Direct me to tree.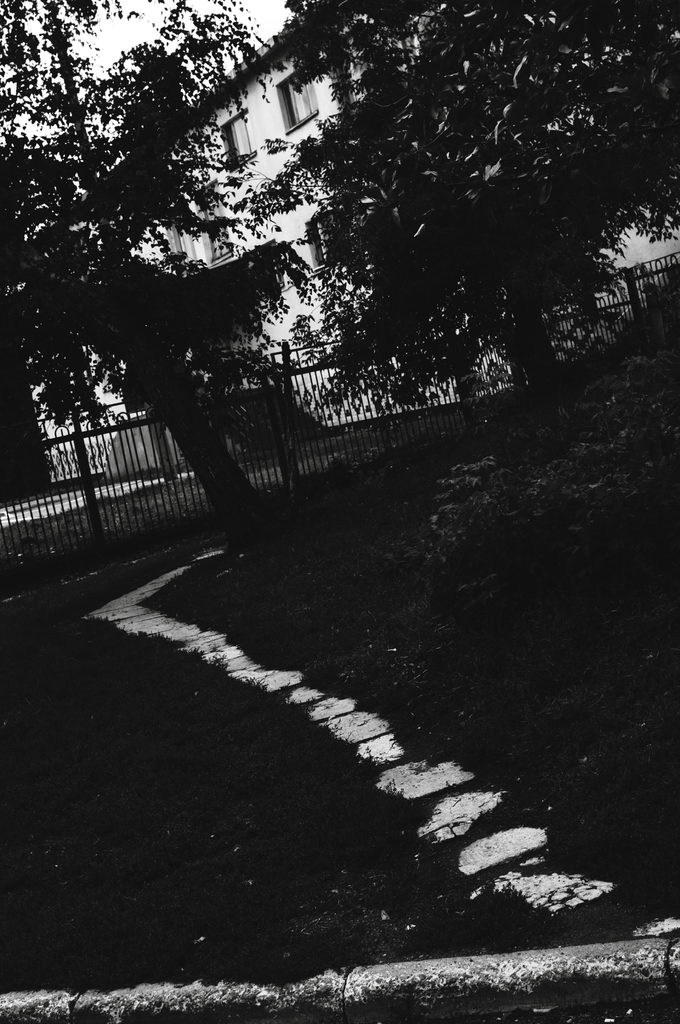
Direction: x1=0, y1=0, x2=327, y2=556.
